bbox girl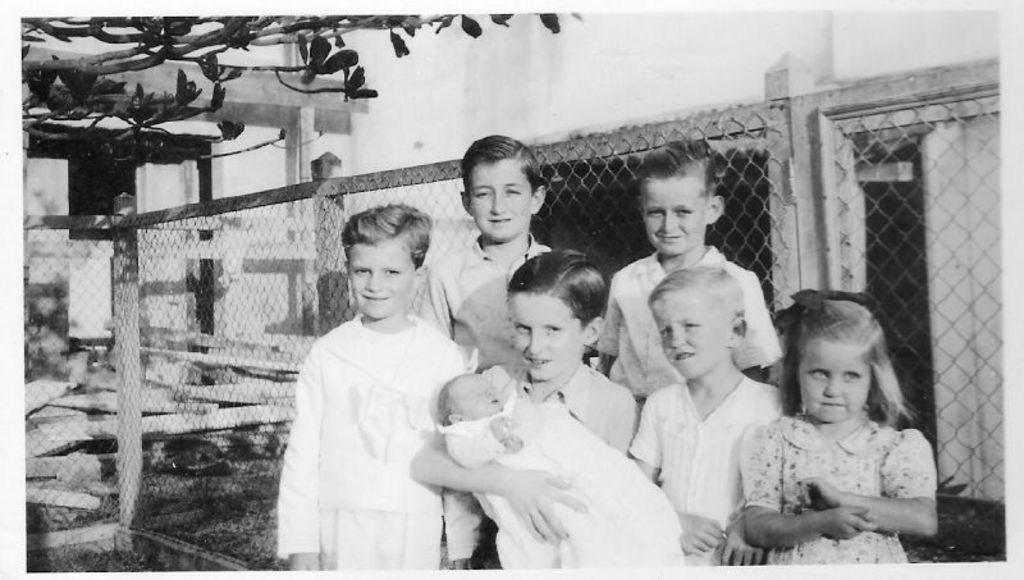
locate(744, 291, 940, 566)
